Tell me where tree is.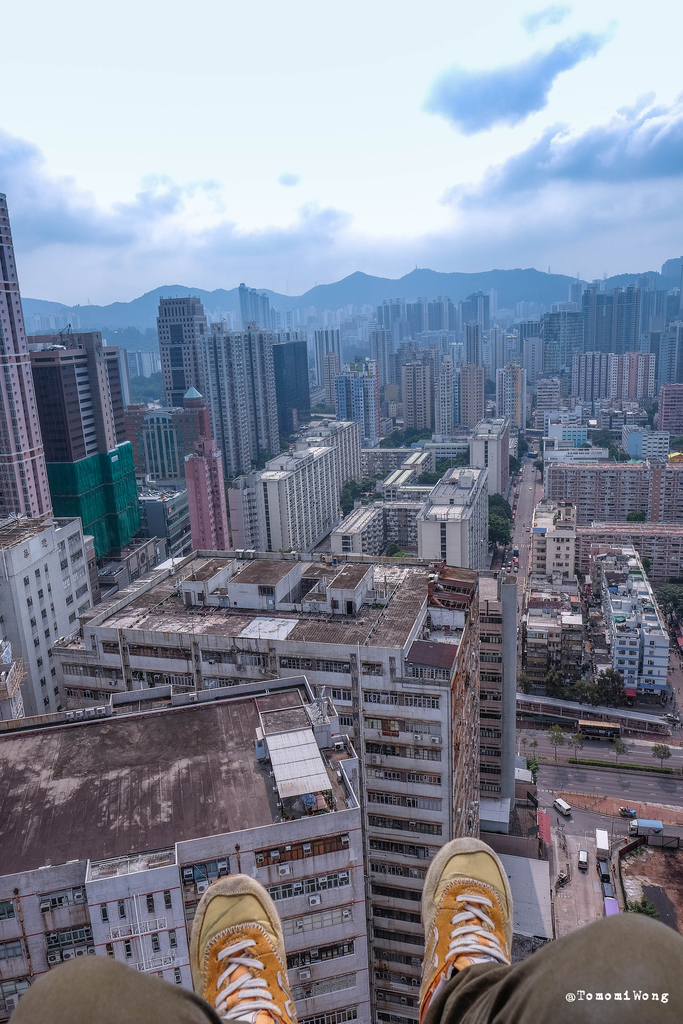
tree is at Rect(626, 512, 647, 517).
